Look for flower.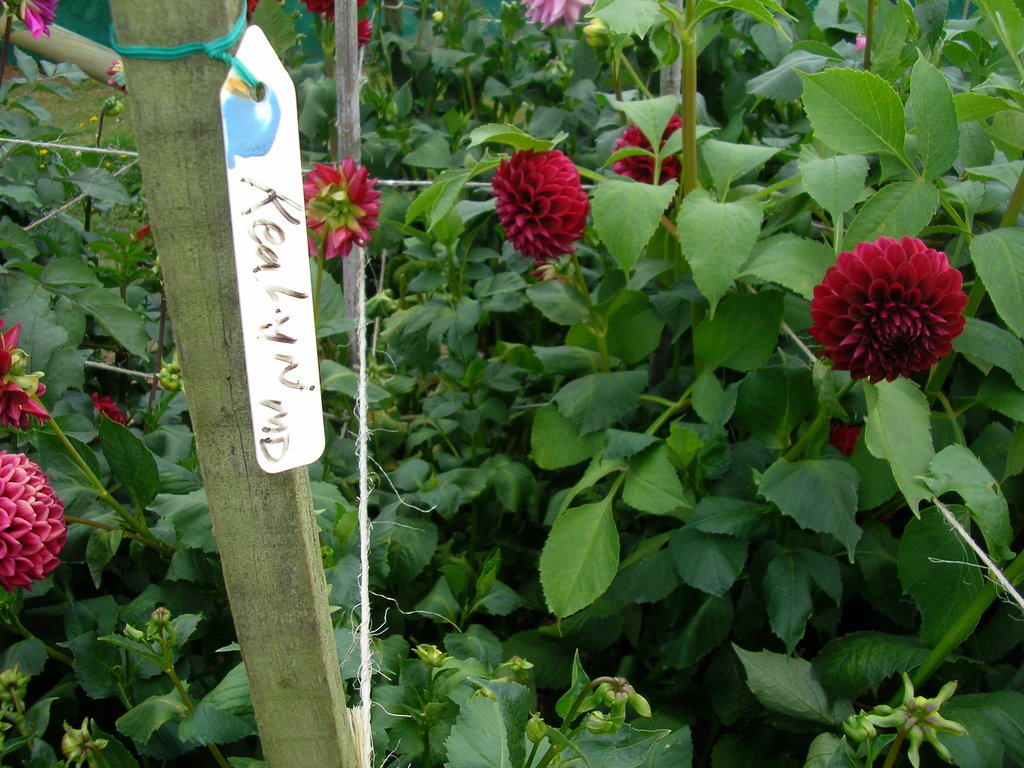
Found: BBox(489, 143, 598, 266).
